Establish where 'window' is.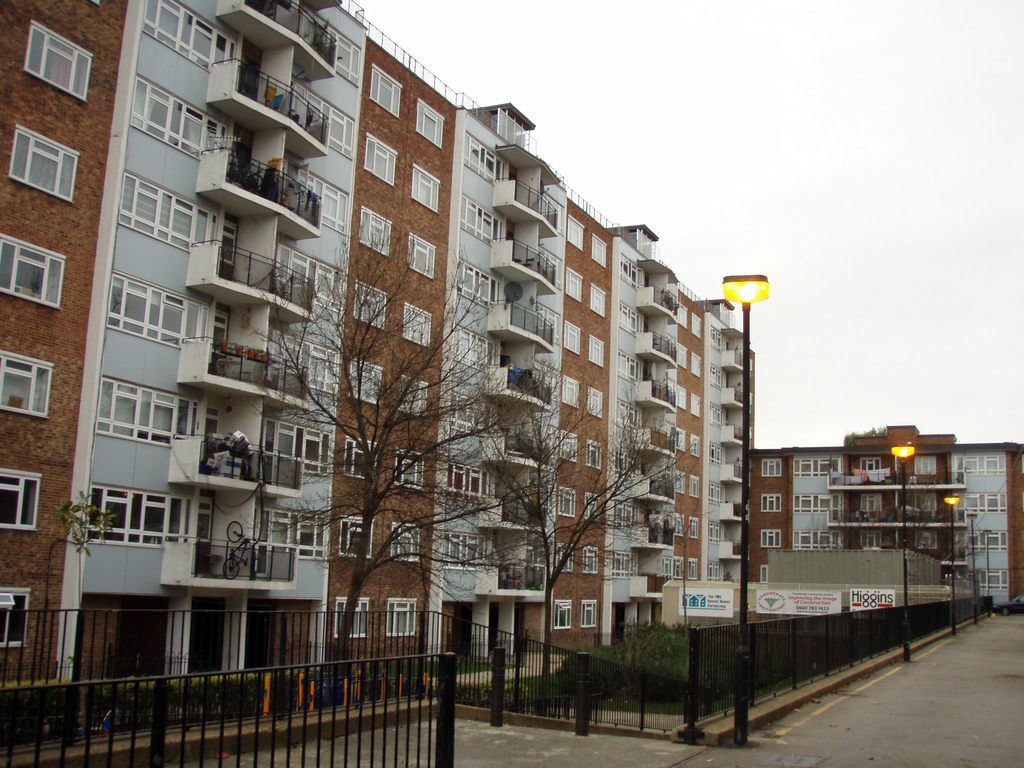
Established at 312/12/364/84.
